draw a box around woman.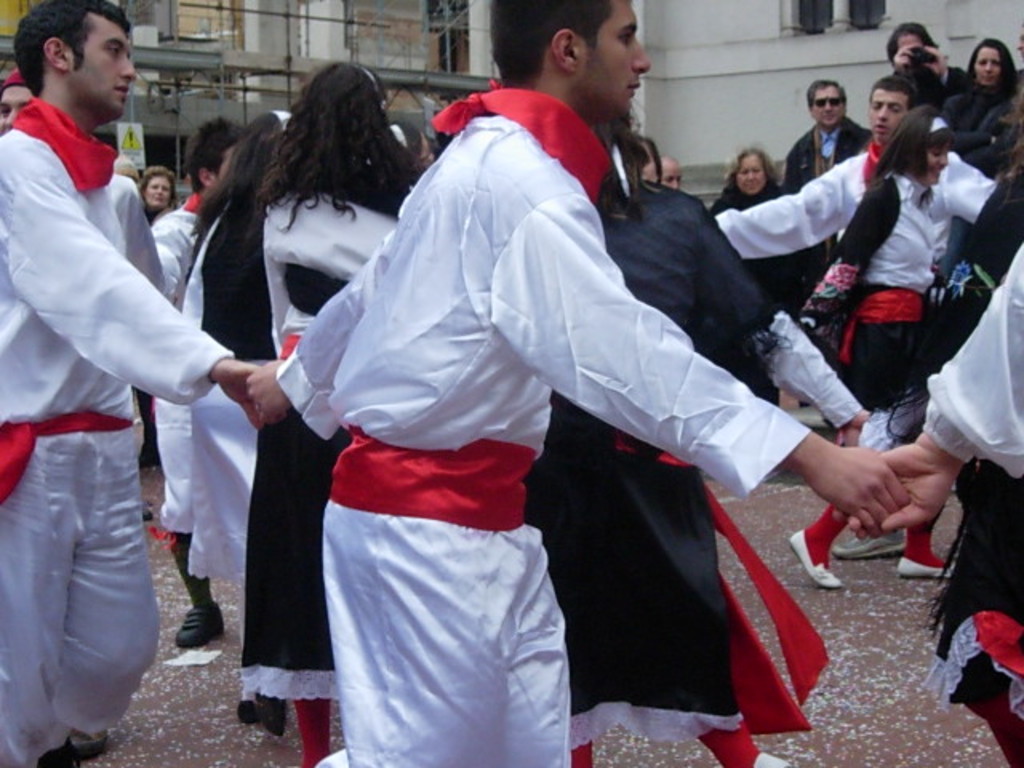
l=194, t=106, r=294, b=226.
